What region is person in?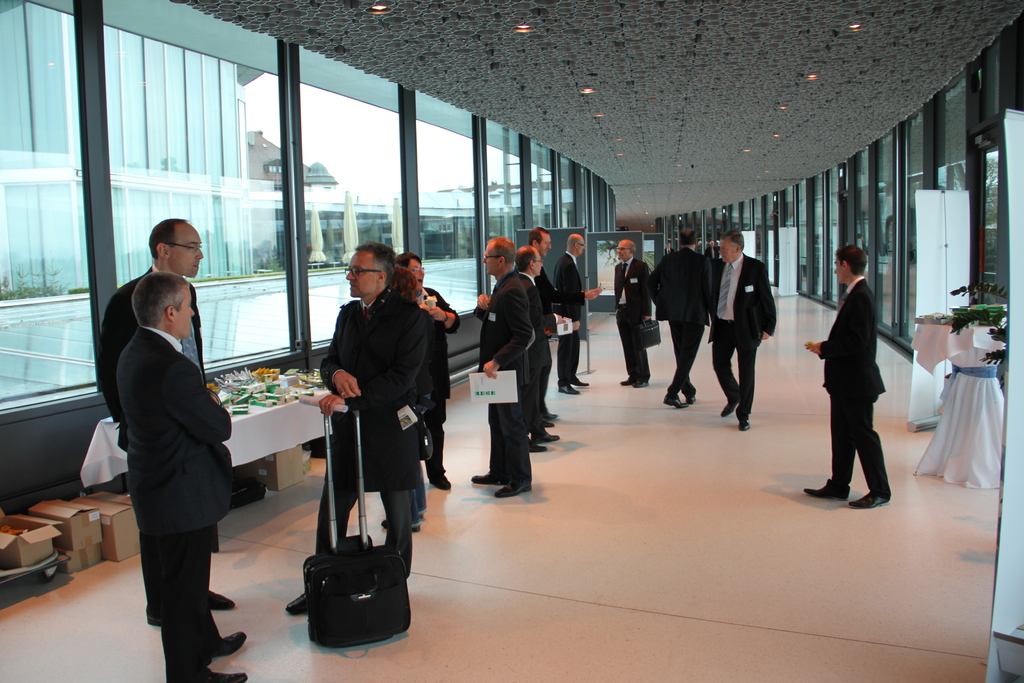
bbox=[706, 229, 777, 431].
